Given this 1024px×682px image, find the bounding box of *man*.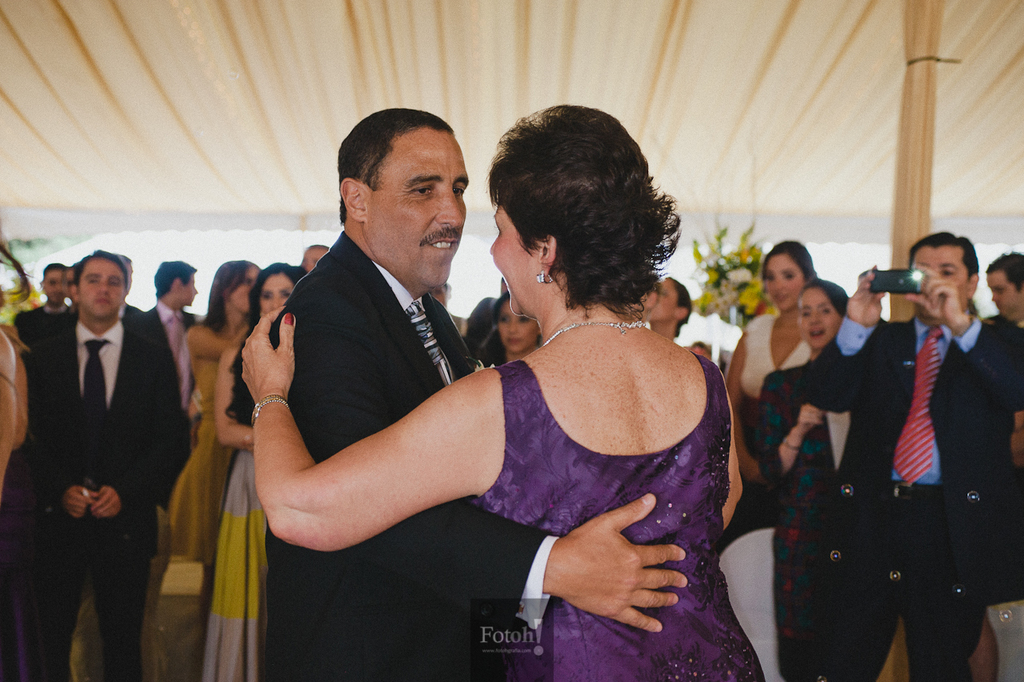
{"x1": 246, "y1": 108, "x2": 692, "y2": 681}.
